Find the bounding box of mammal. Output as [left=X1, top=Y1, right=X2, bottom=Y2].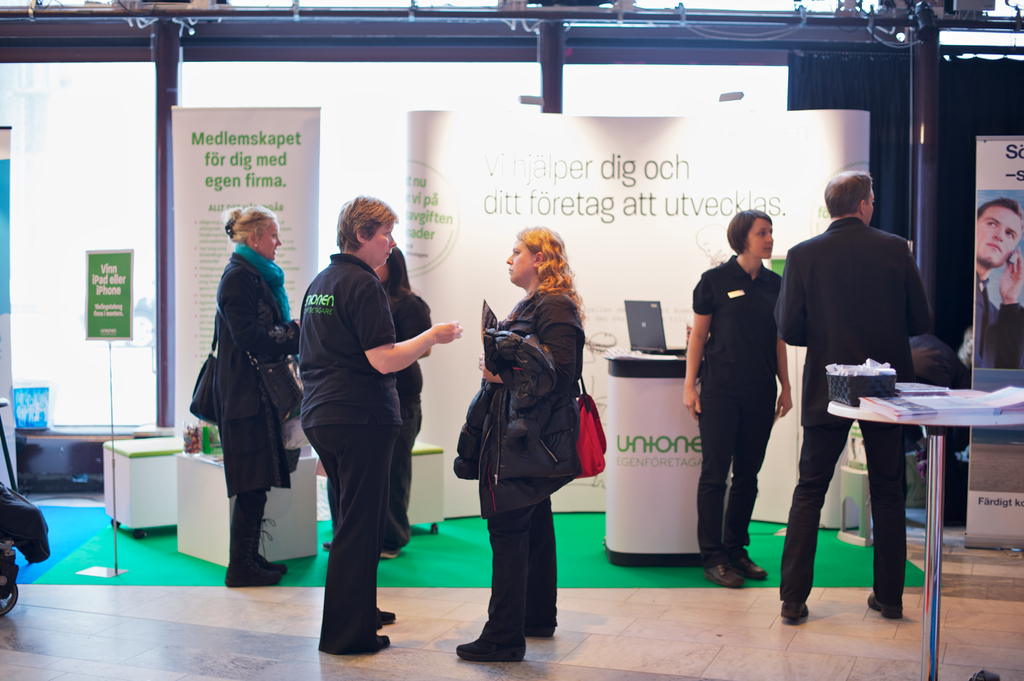
[left=218, top=206, right=301, bottom=587].
